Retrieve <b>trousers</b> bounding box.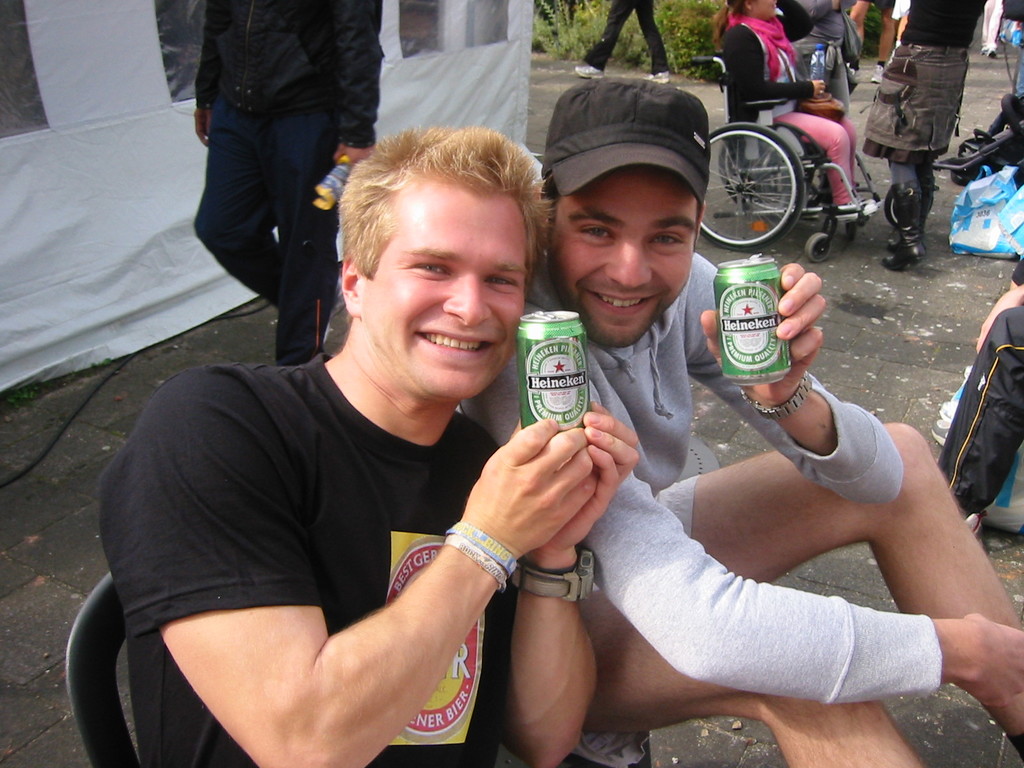
Bounding box: 582,0,669,73.
